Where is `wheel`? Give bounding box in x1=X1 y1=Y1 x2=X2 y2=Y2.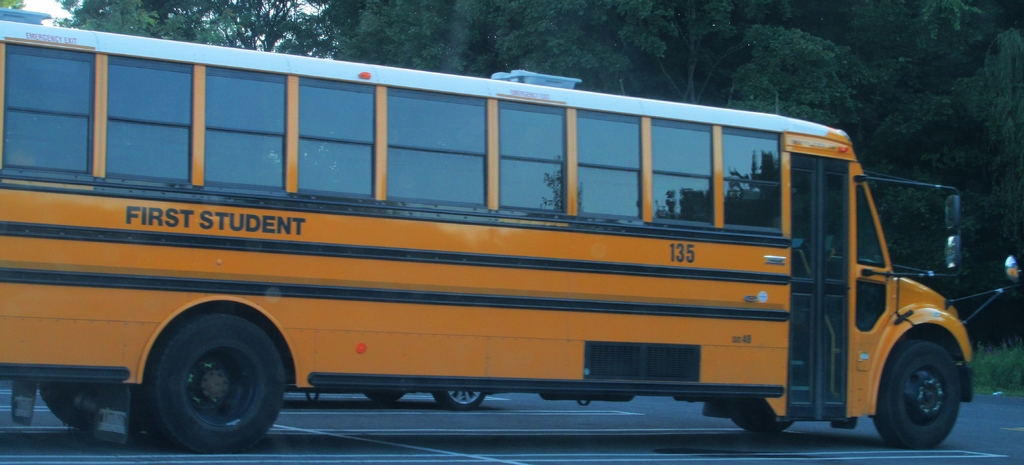
x1=878 y1=332 x2=964 y2=445.
